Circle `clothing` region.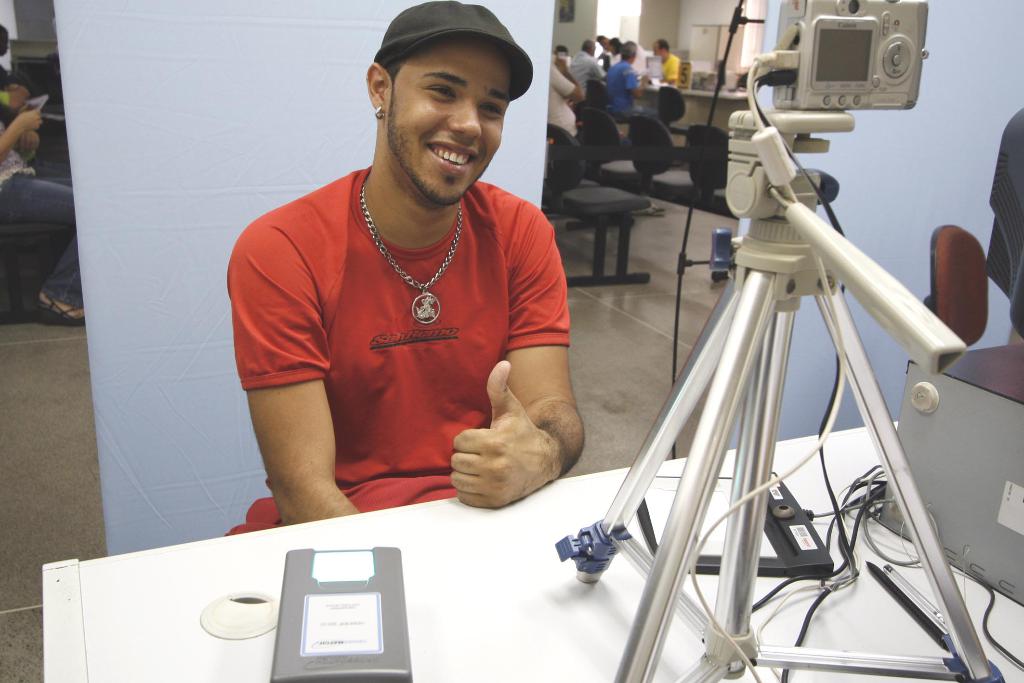
Region: BBox(541, 63, 647, 197).
